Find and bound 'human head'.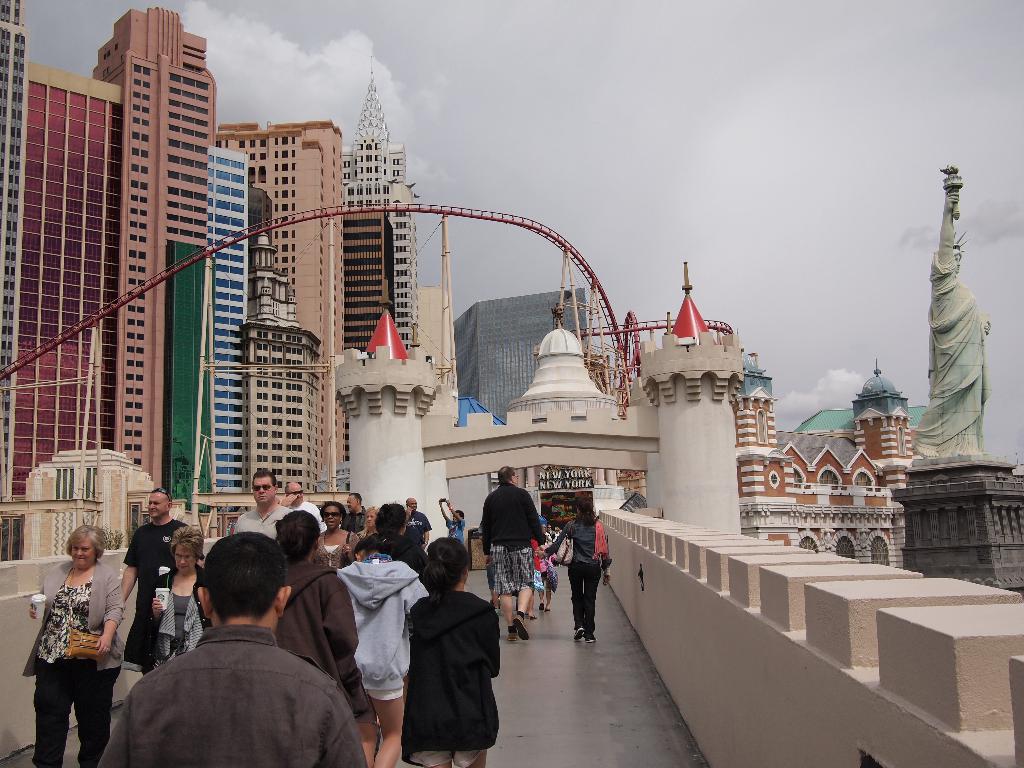
Bound: x1=283 y1=482 x2=303 y2=506.
